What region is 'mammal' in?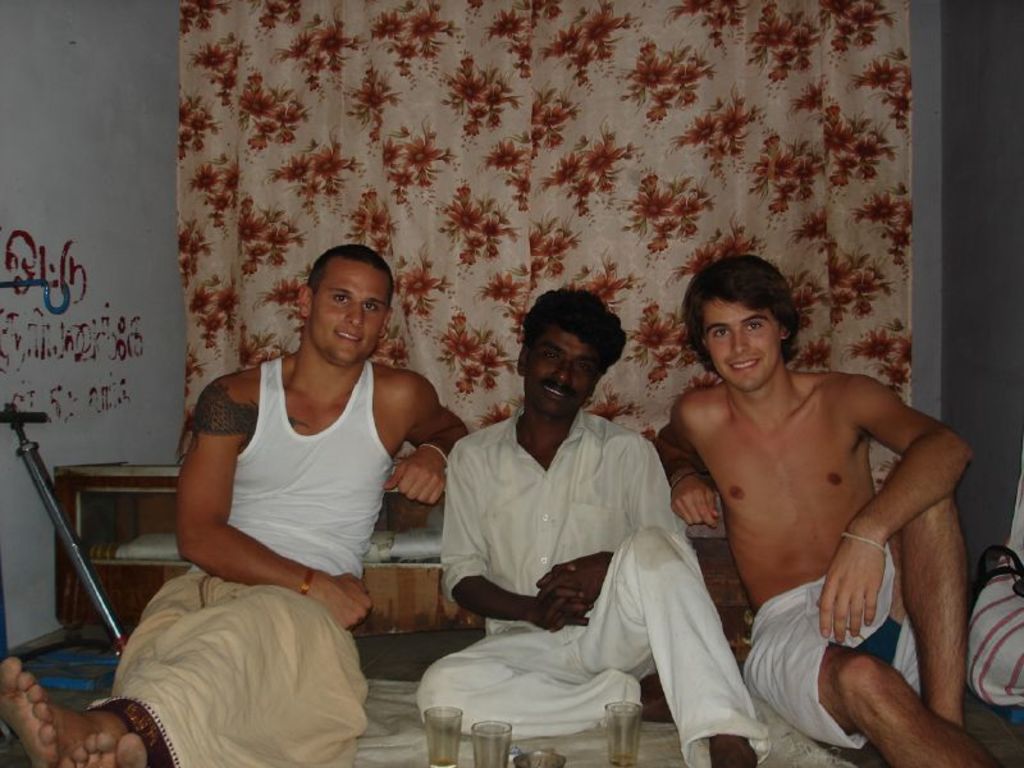
bbox=[412, 310, 698, 735].
